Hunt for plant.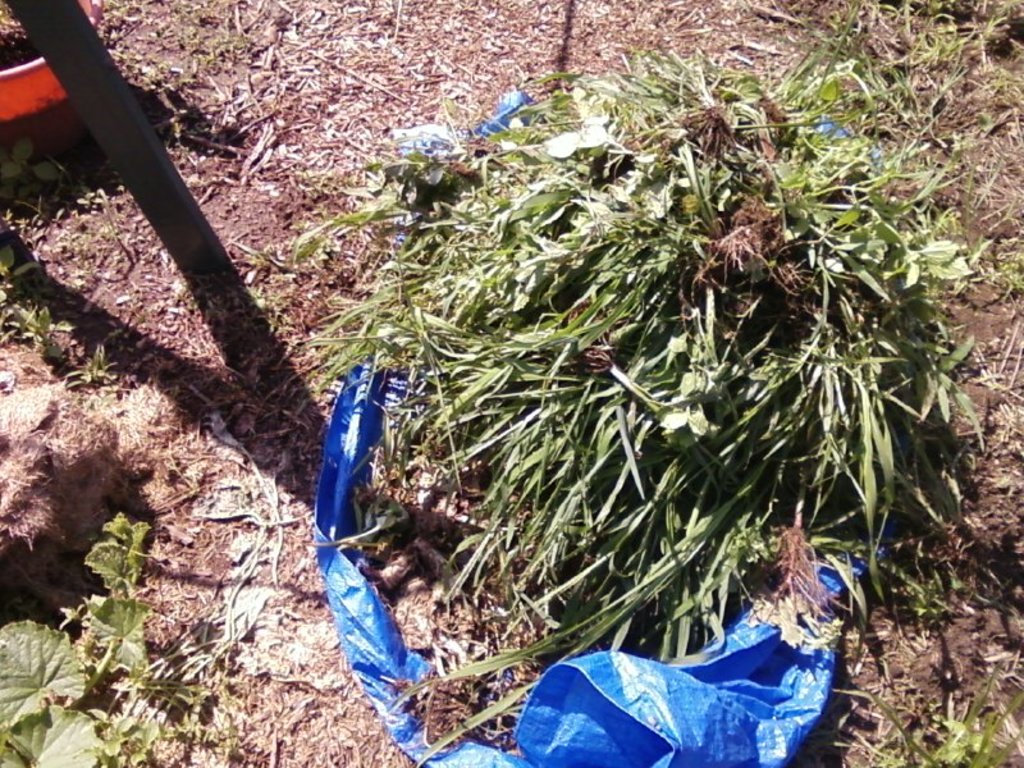
Hunted down at 0:518:209:767.
